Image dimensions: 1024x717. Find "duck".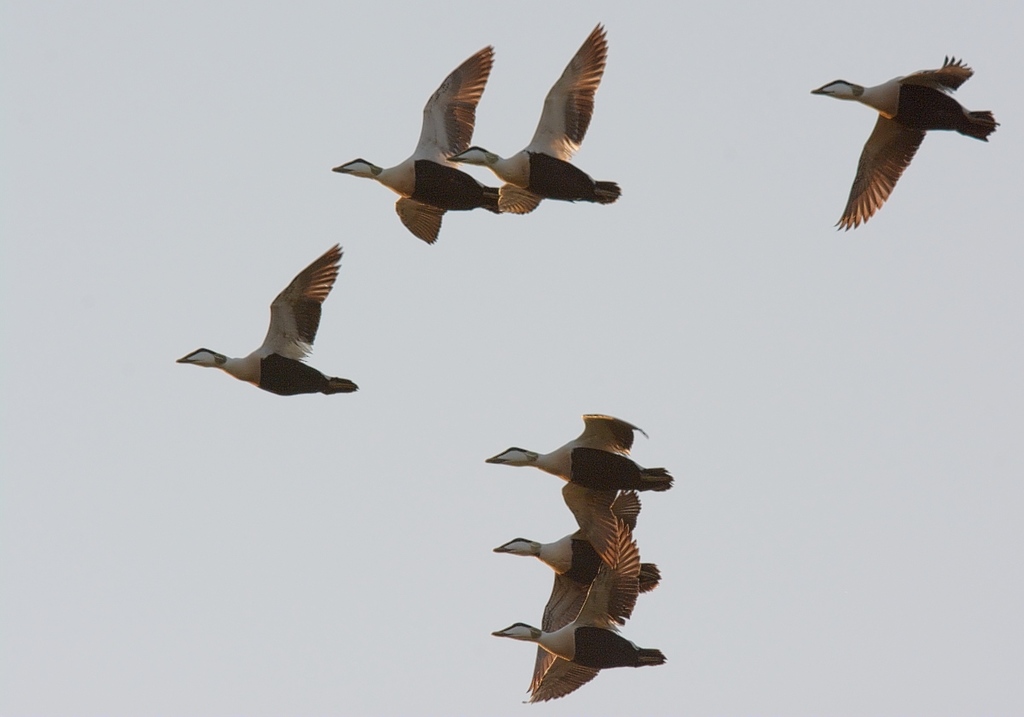
Rect(468, 20, 620, 213).
